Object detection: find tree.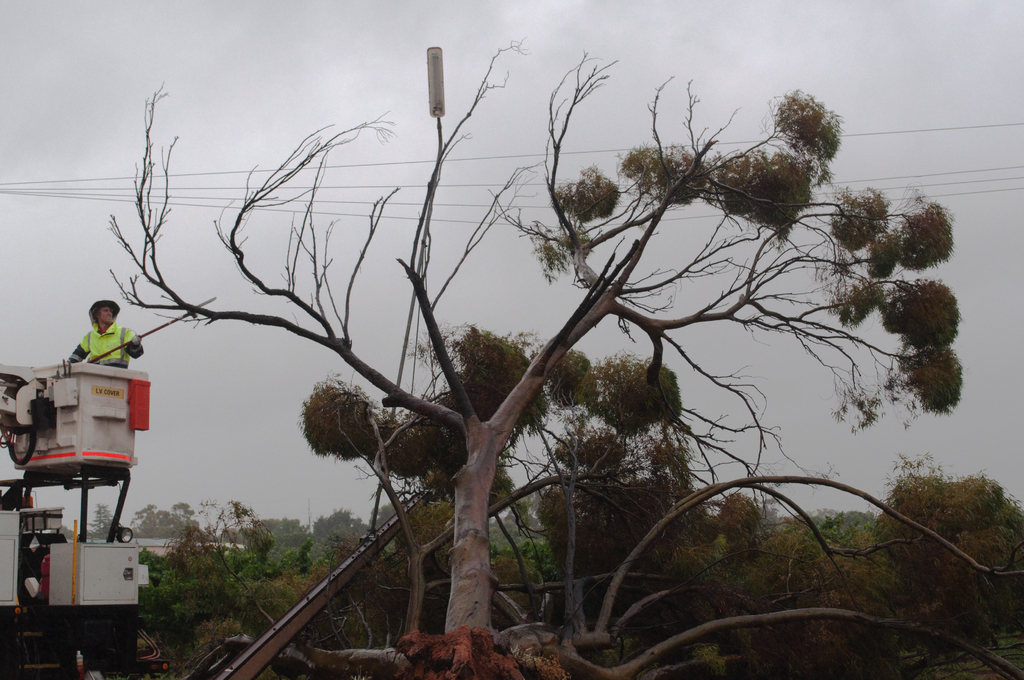
876:465:1018:679.
